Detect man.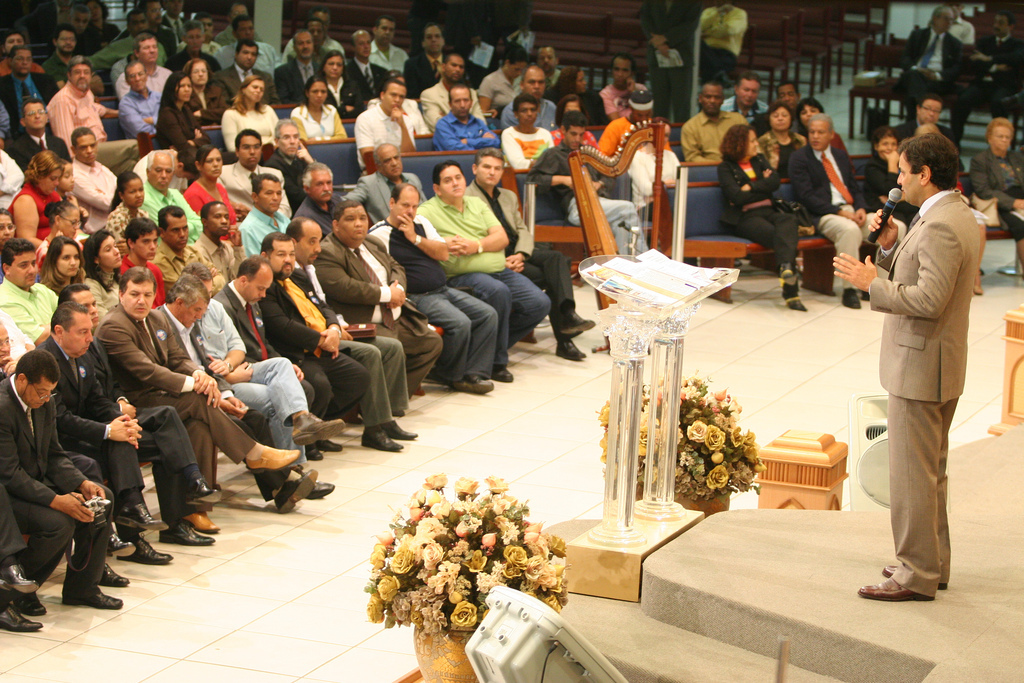
Detected at <region>785, 111, 908, 306</region>.
